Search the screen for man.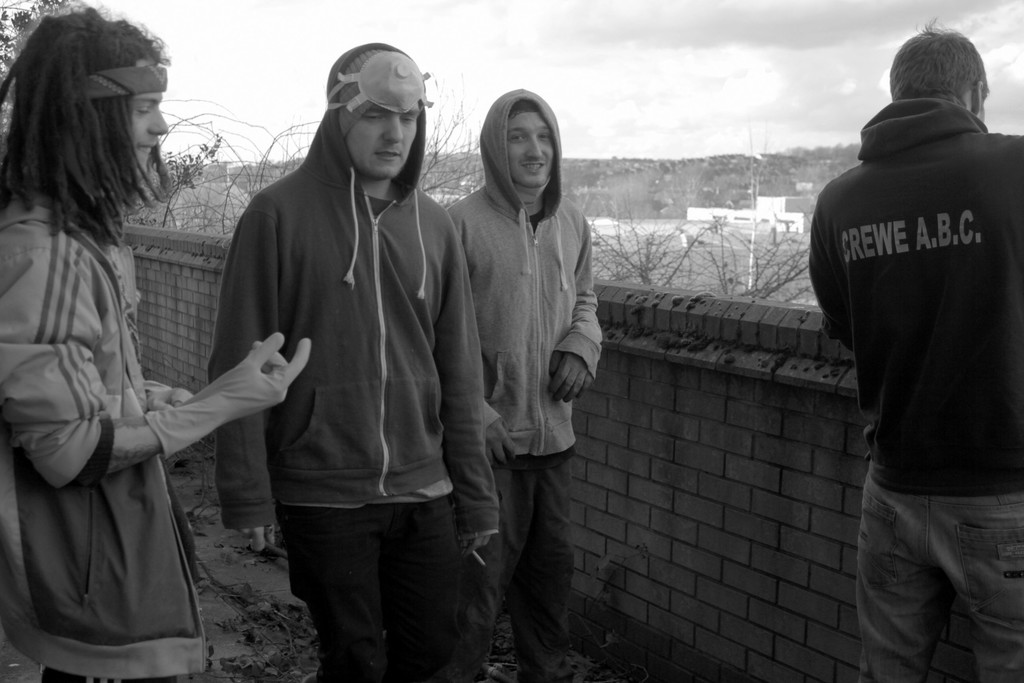
Found at left=0, top=10, right=315, bottom=682.
